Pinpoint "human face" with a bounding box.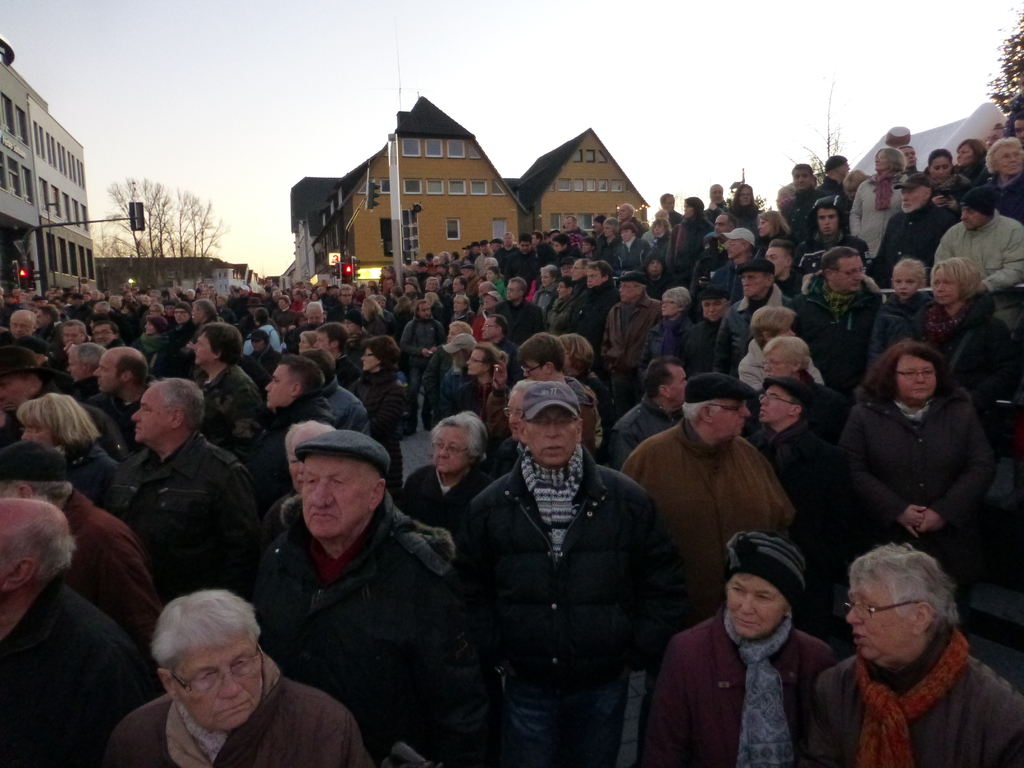
288 433 314 488.
